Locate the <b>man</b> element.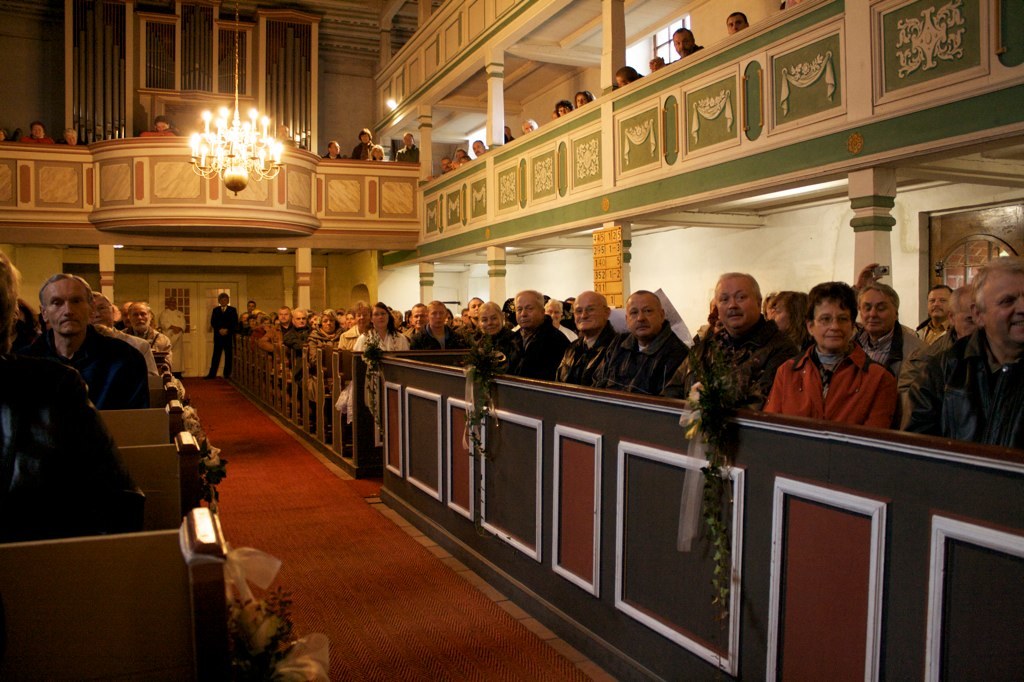
Element bbox: 113, 301, 121, 331.
